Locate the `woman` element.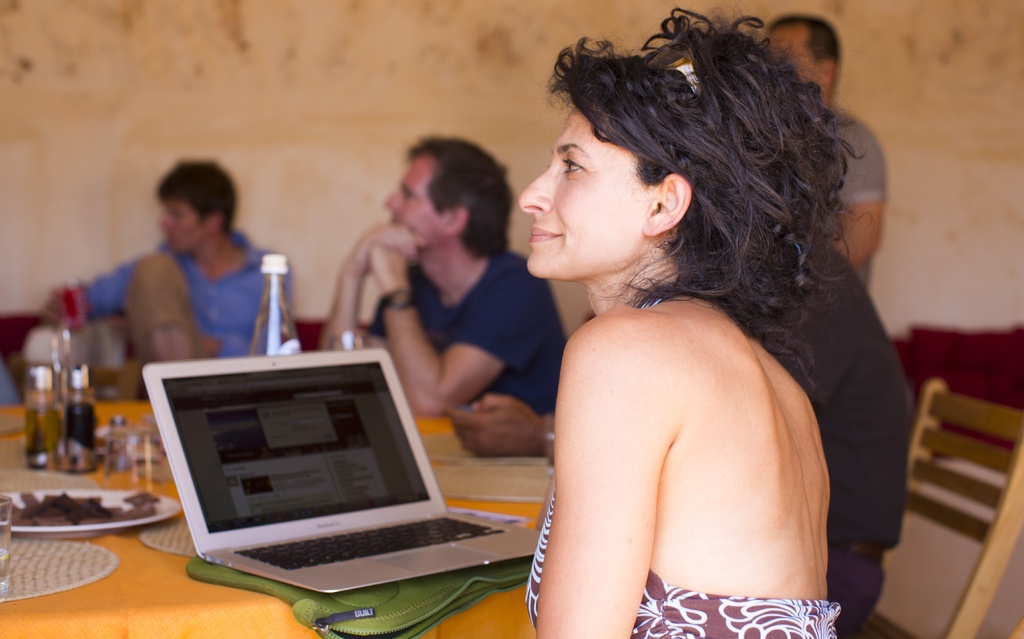
Element bbox: (x1=433, y1=35, x2=909, y2=636).
